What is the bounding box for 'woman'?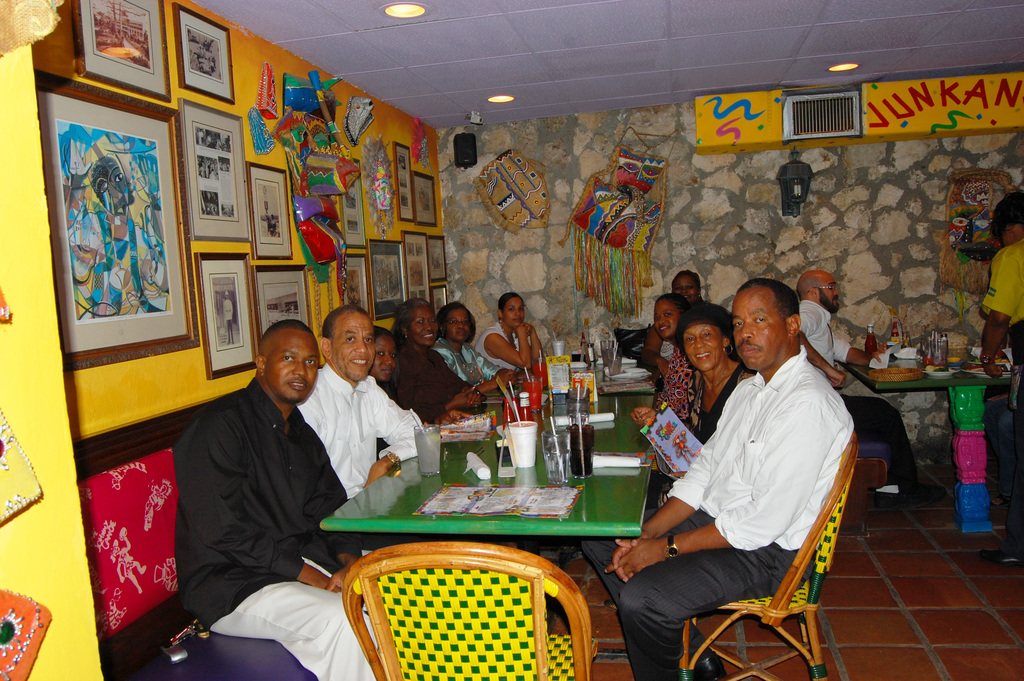
(669,309,753,496).
